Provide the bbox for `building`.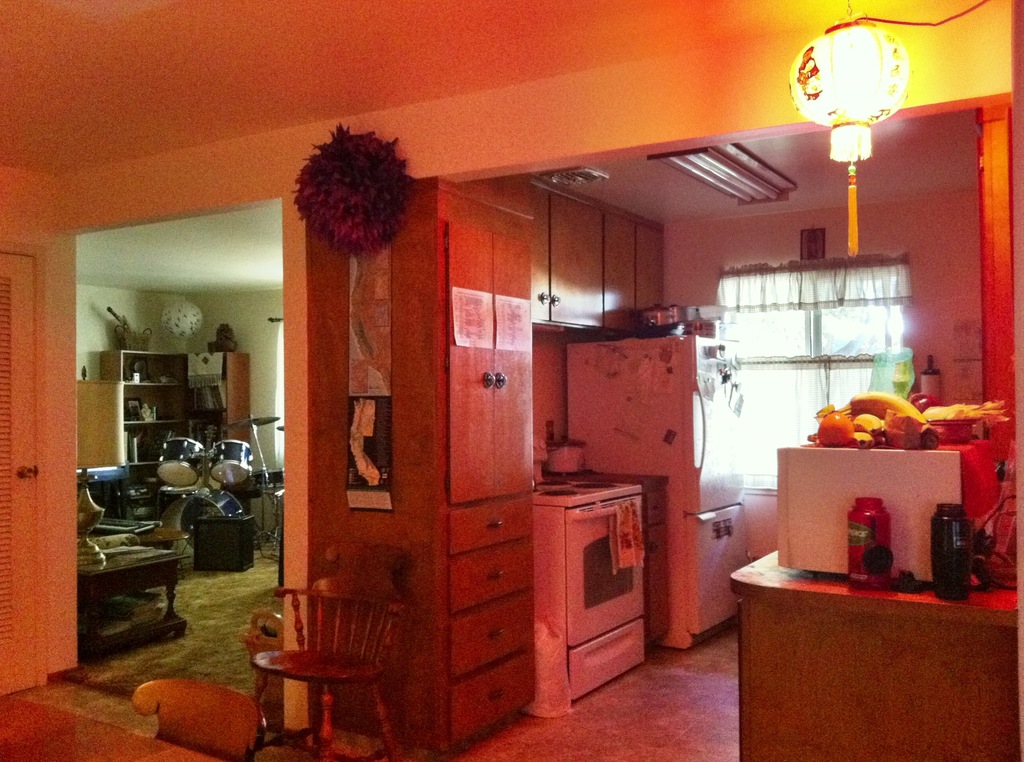
(0, 0, 1023, 761).
